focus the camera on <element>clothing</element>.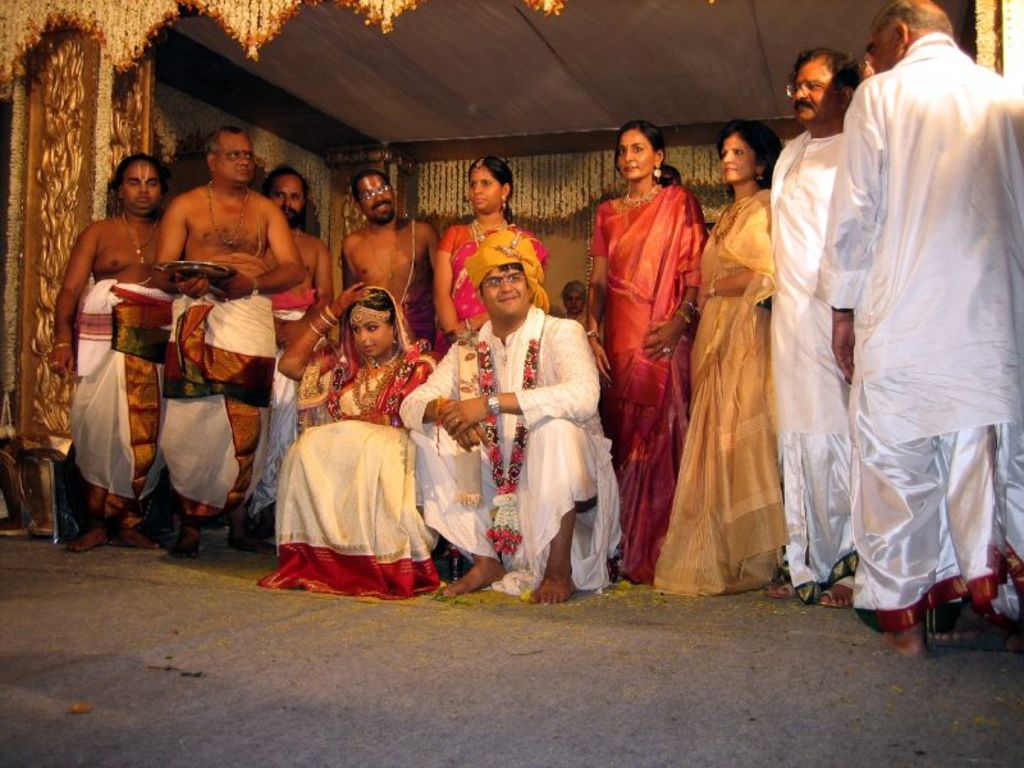
Focus region: bbox=[396, 303, 630, 602].
